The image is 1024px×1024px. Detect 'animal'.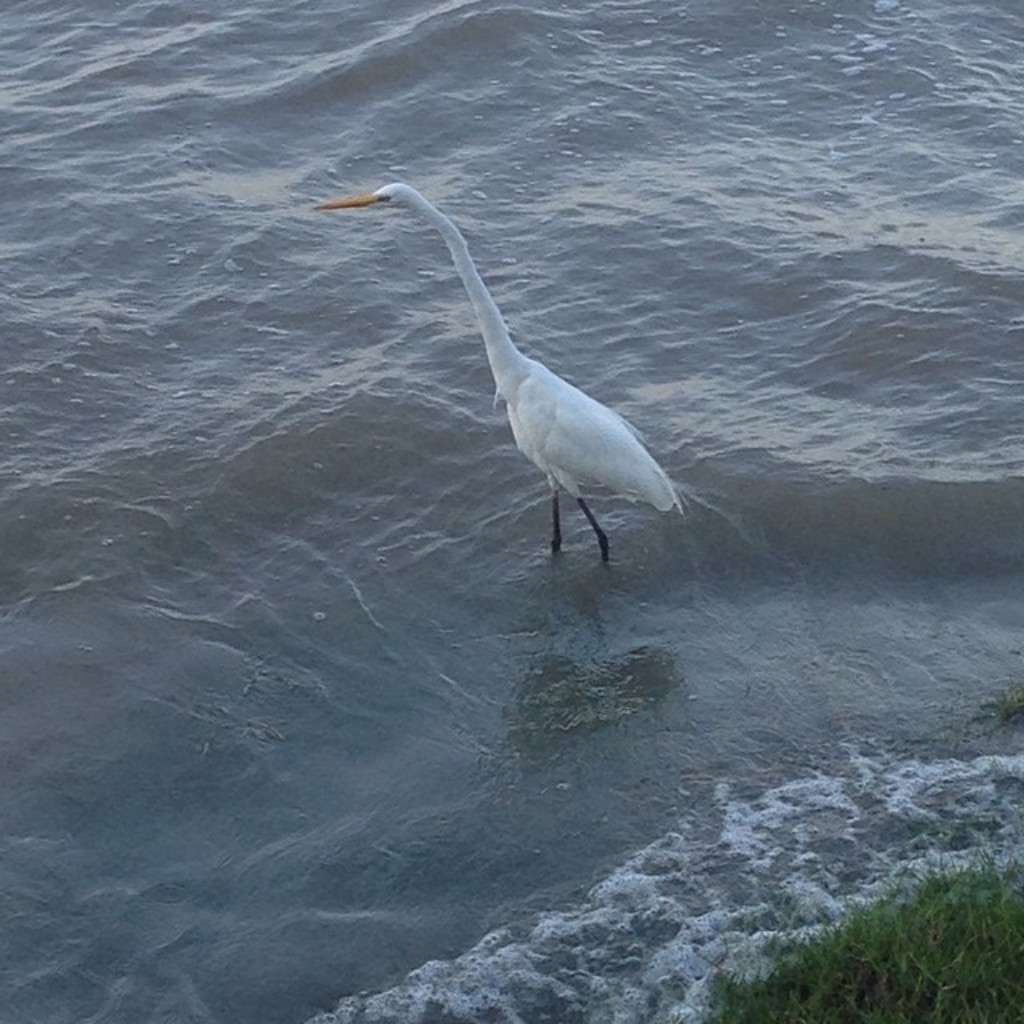
Detection: rect(307, 179, 685, 568).
